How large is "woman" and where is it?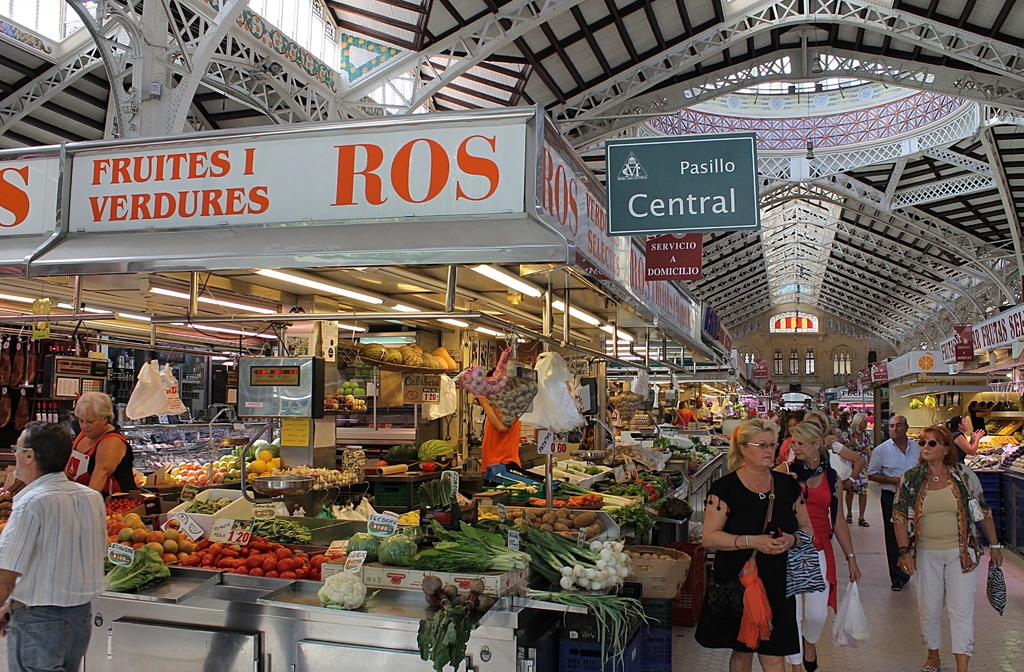
Bounding box: 886,424,1007,671.
